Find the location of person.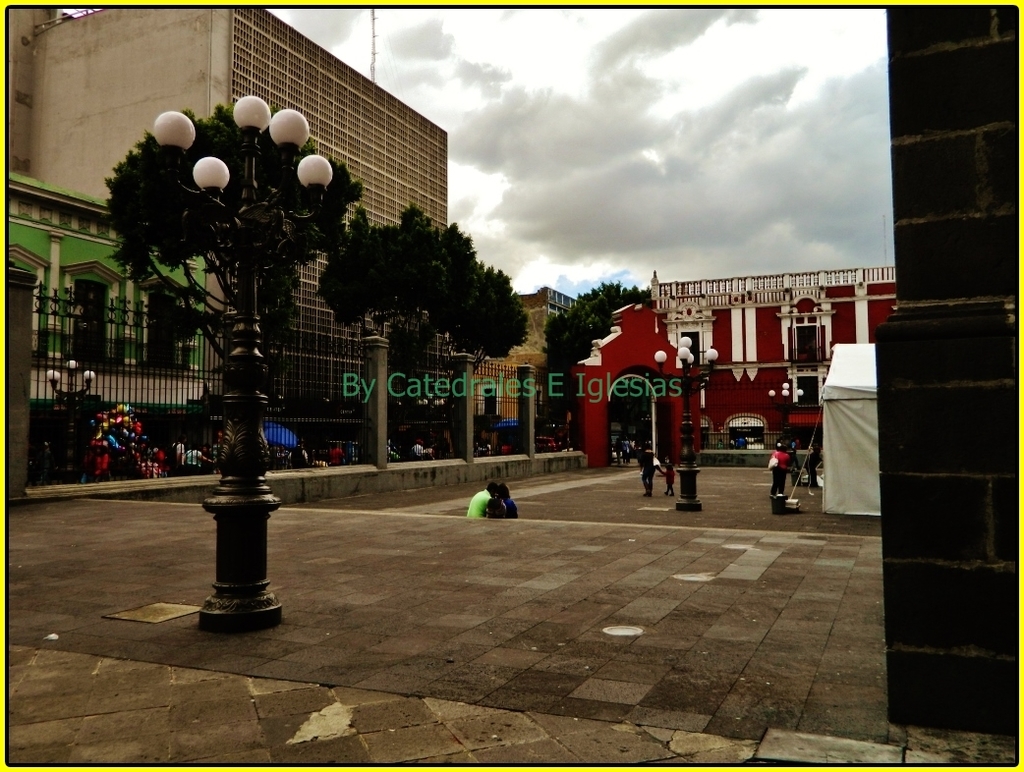
Location: l=768, t=444, r=791, b=499.
